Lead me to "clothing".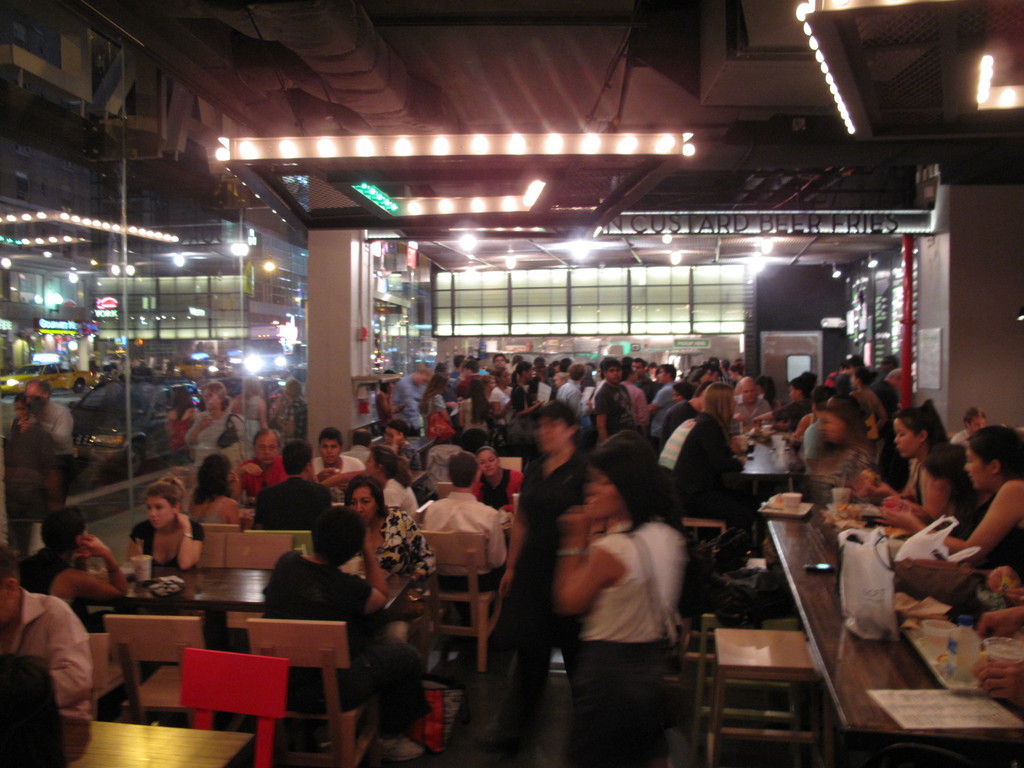
Lead to 555 378 580 422.
